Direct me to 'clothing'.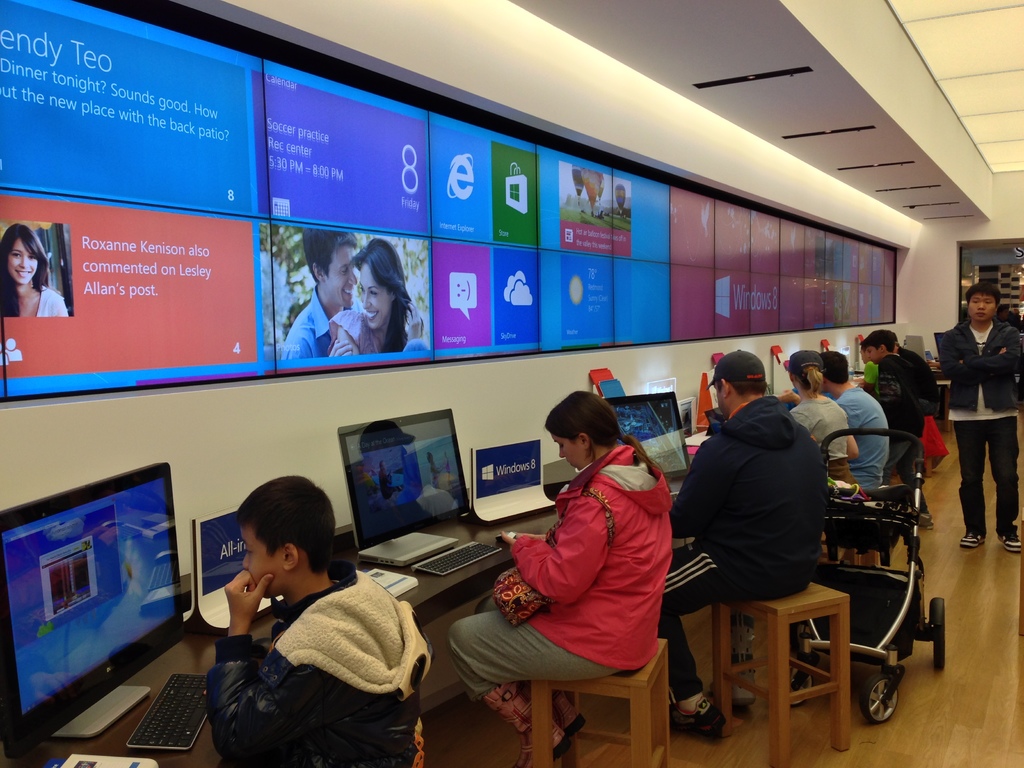
Direction: rect(282, 284, 365, 369).
